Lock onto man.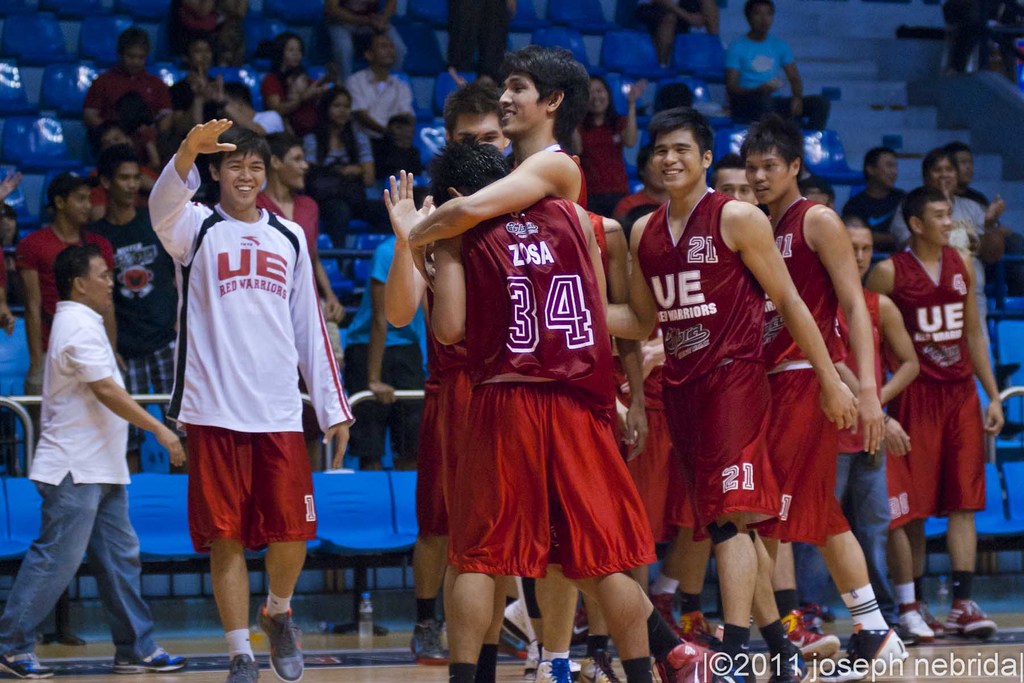
Locked: crop(0, 241, 189, 682).
